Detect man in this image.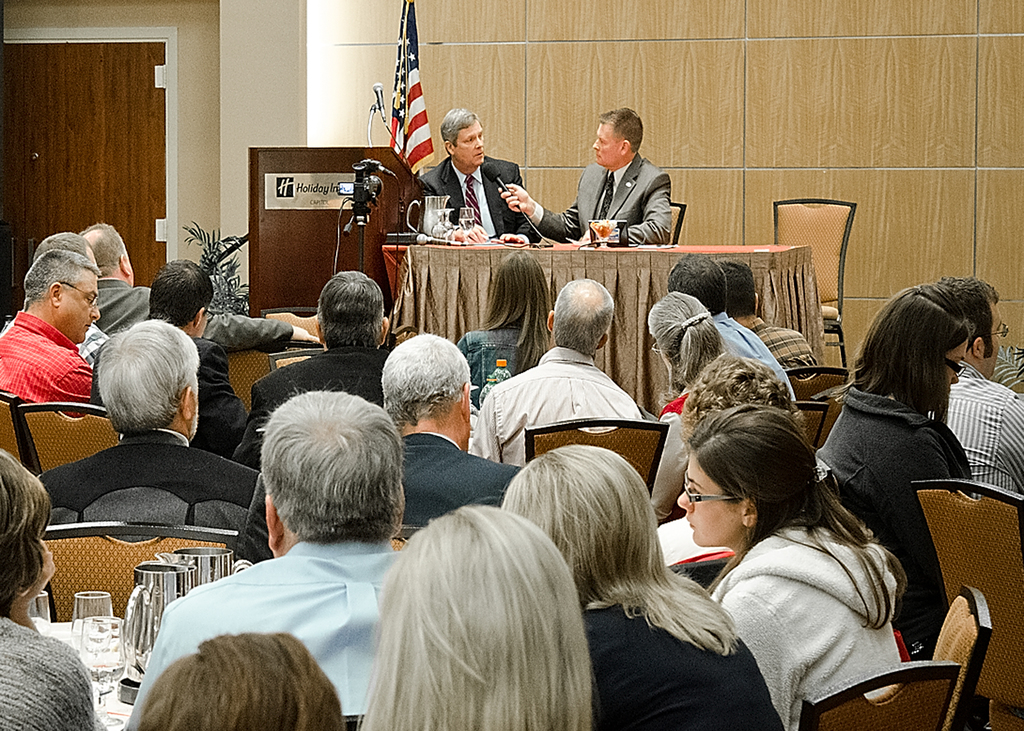
Detection: x1=513, y1=104, x2=673, y2=260.
